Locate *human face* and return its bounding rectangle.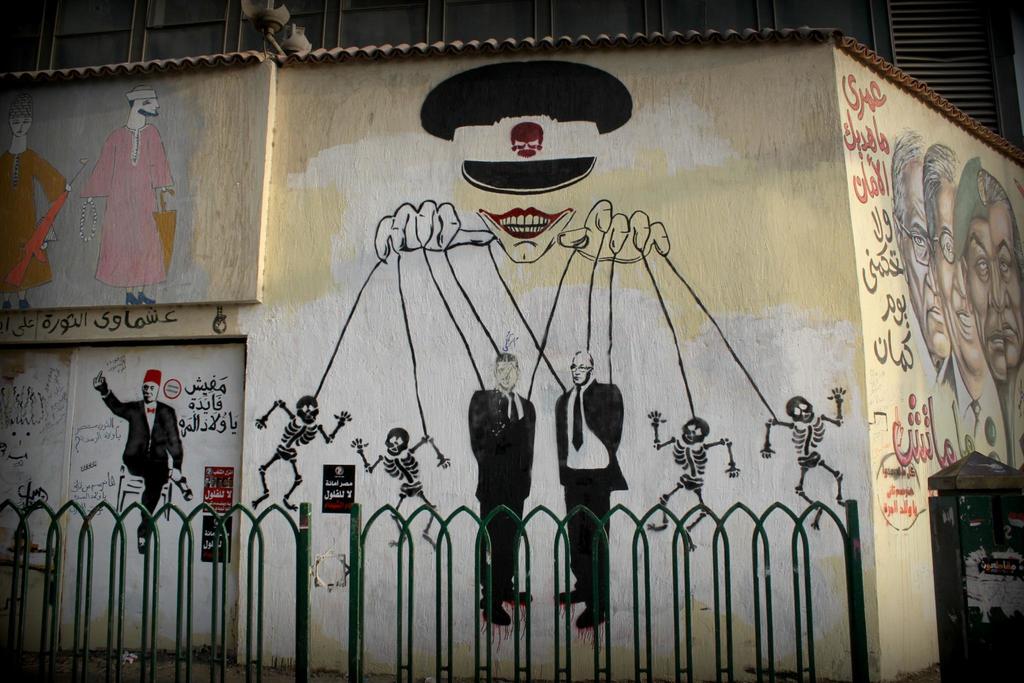
rect(136, 96, 157, 114).
